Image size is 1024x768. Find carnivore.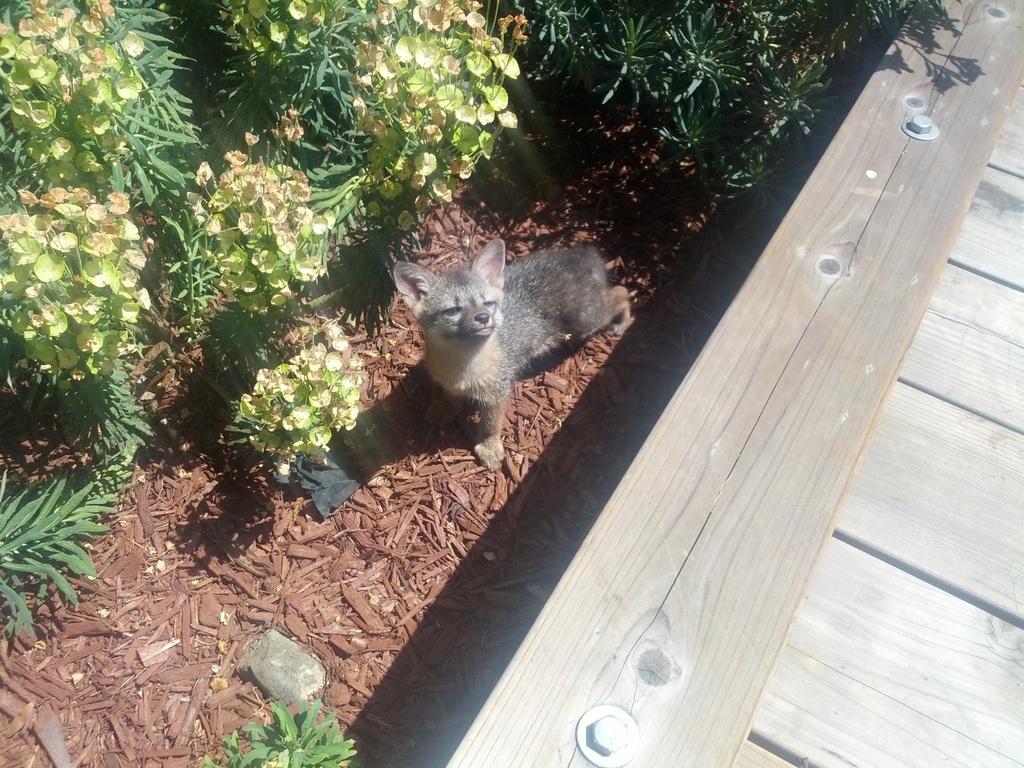
<bbox>387, 212, 646, 501</bbox>.
